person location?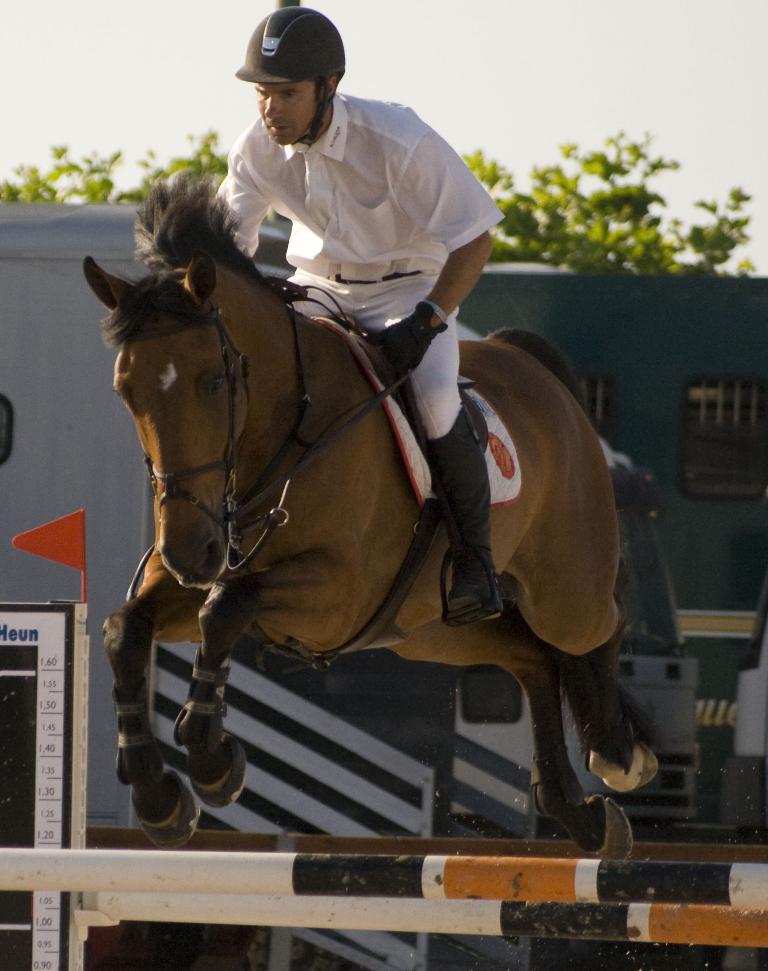
box=[159, 44, 510, 609]
